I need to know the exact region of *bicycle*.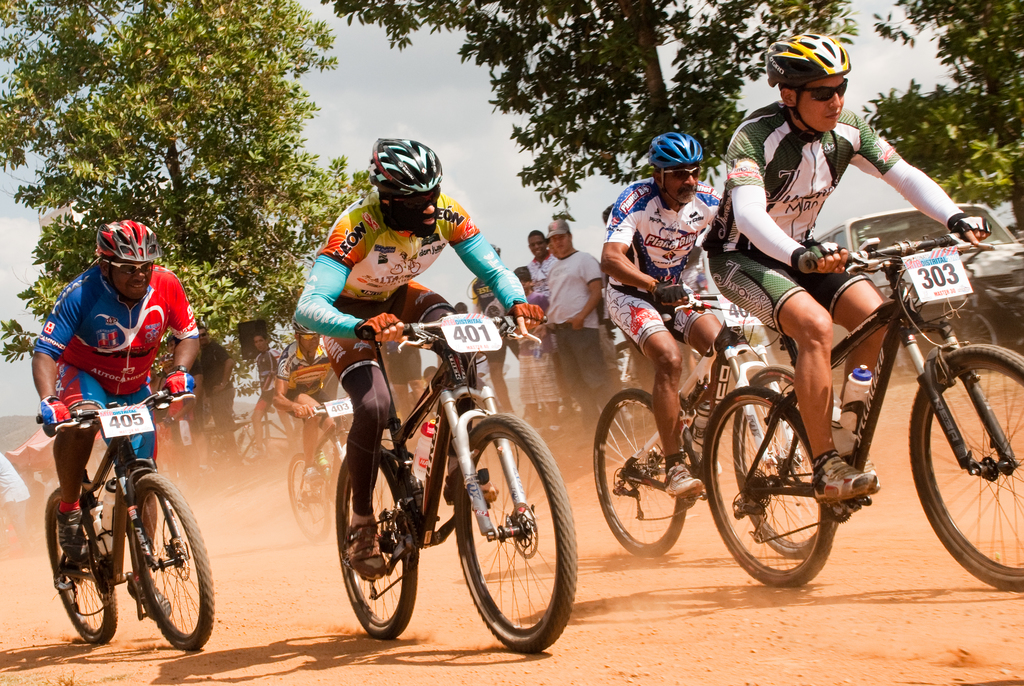
Region: pyautogui.locateOnScreen(289, 396, 390, 536).
